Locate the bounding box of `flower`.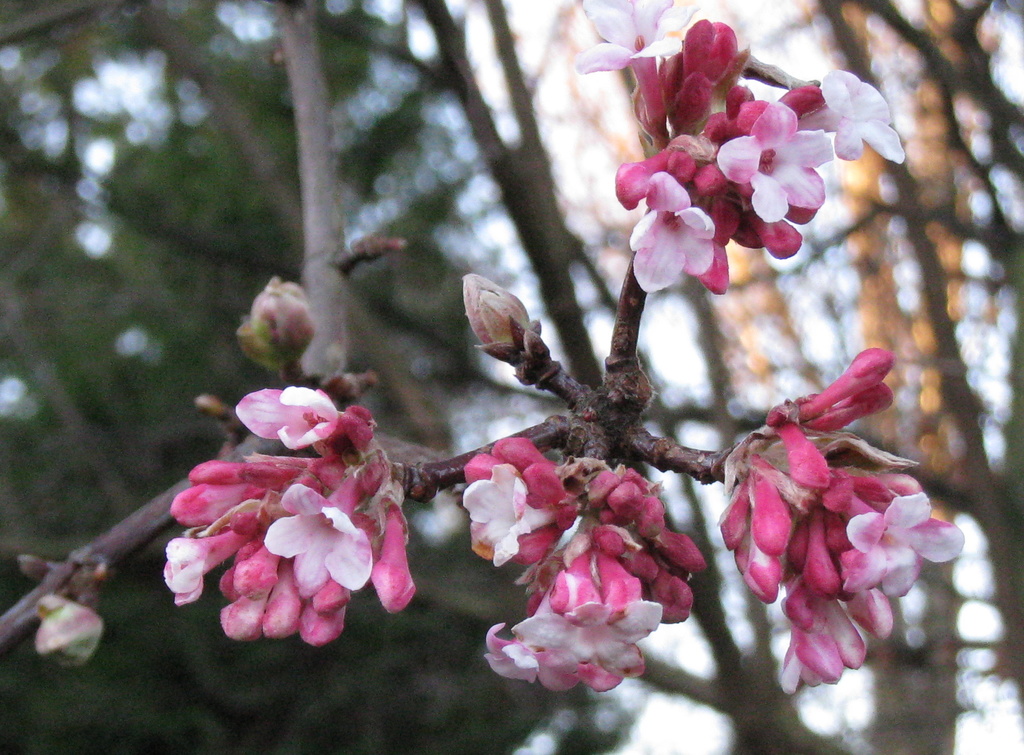
Bounding box: x1=231 y1=386 x2=336 y2=451.
